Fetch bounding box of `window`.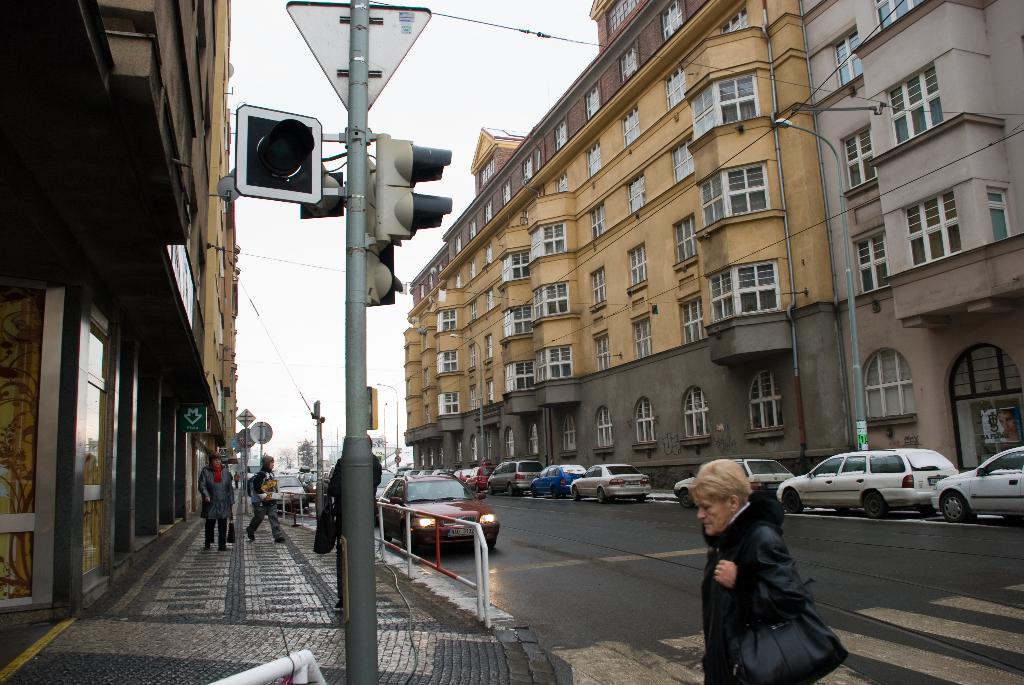
Bbox: {"x1": 624, "y1": 105, "x2": 643, "y2": 143}.
